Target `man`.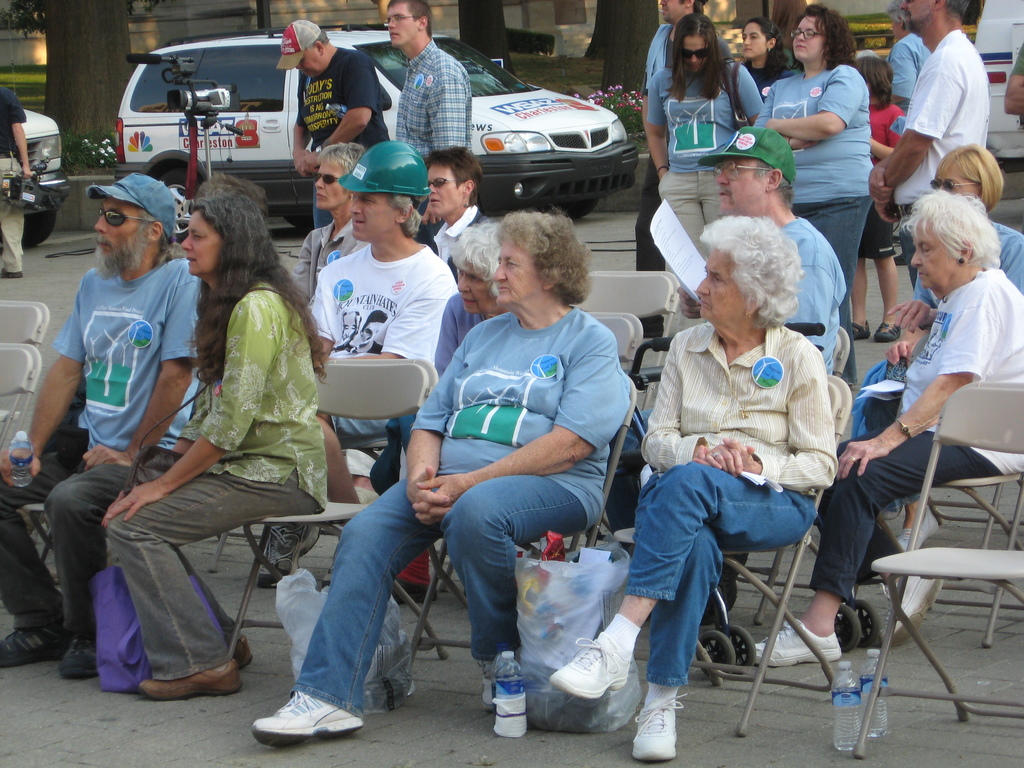
Target region: <region>382, 0, 470, 264</region>.
